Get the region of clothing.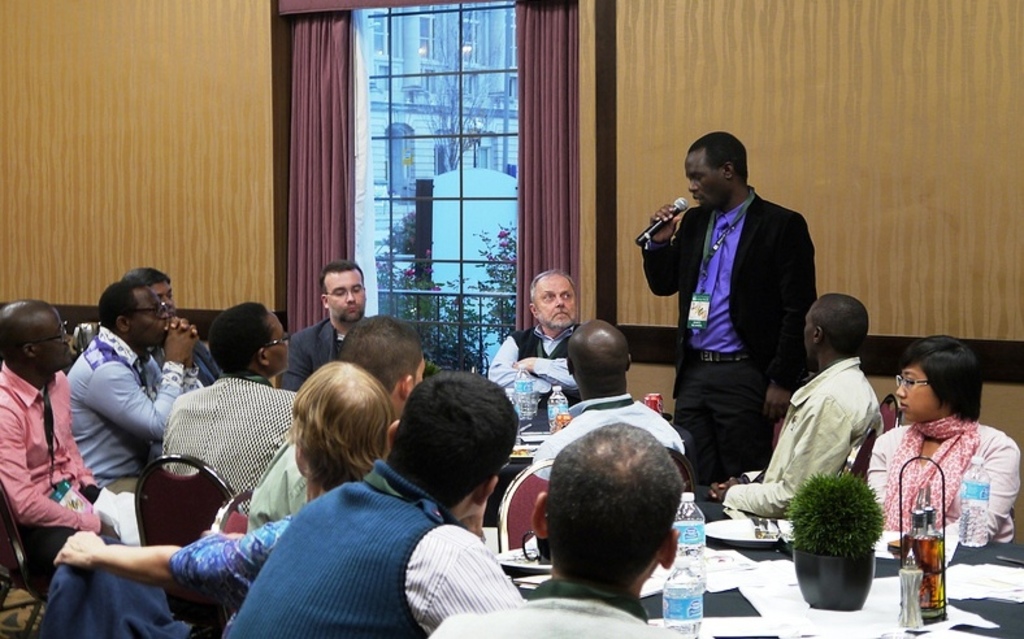
region(635, 183, 824, 474).
